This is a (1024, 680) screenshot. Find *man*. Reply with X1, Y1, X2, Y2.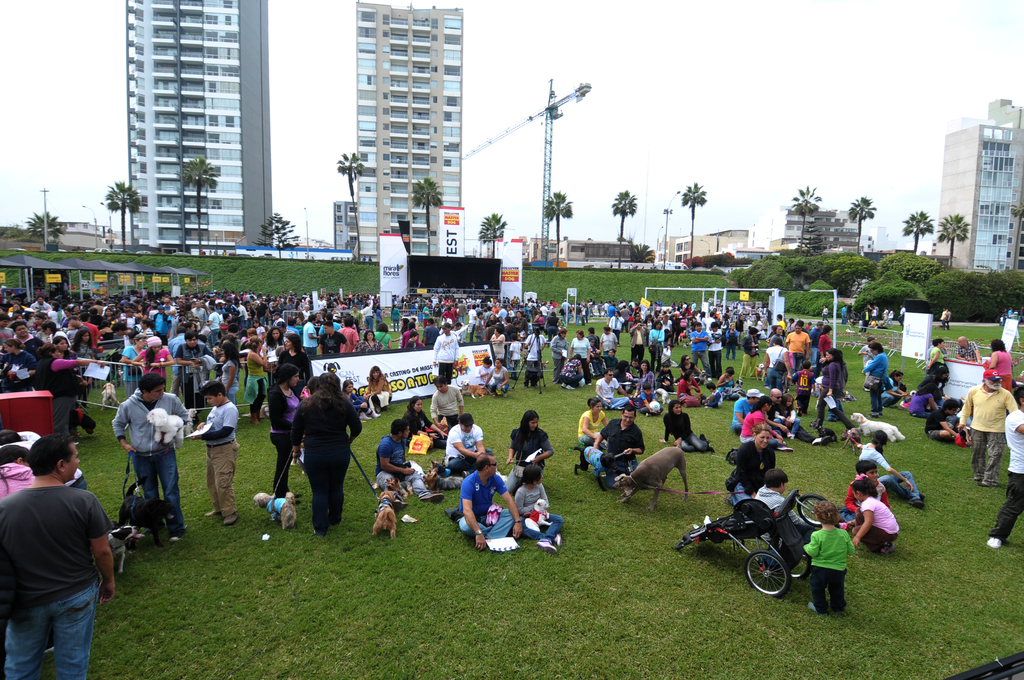
465, 305, 477, 336.
